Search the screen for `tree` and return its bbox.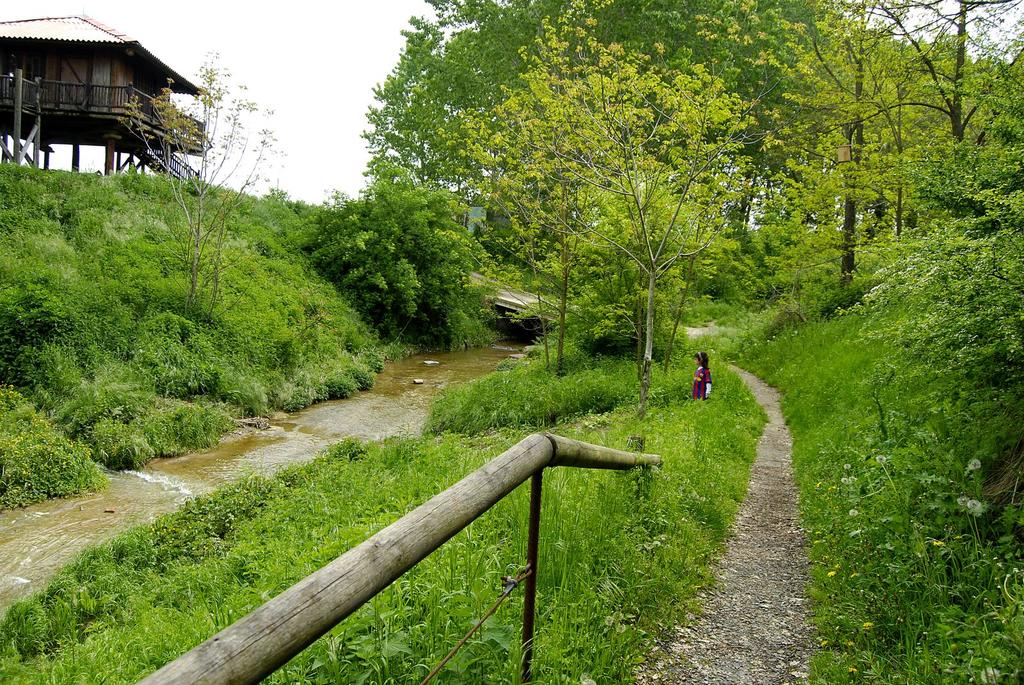
Found: <region>724, 0, 984, 329</region>.
